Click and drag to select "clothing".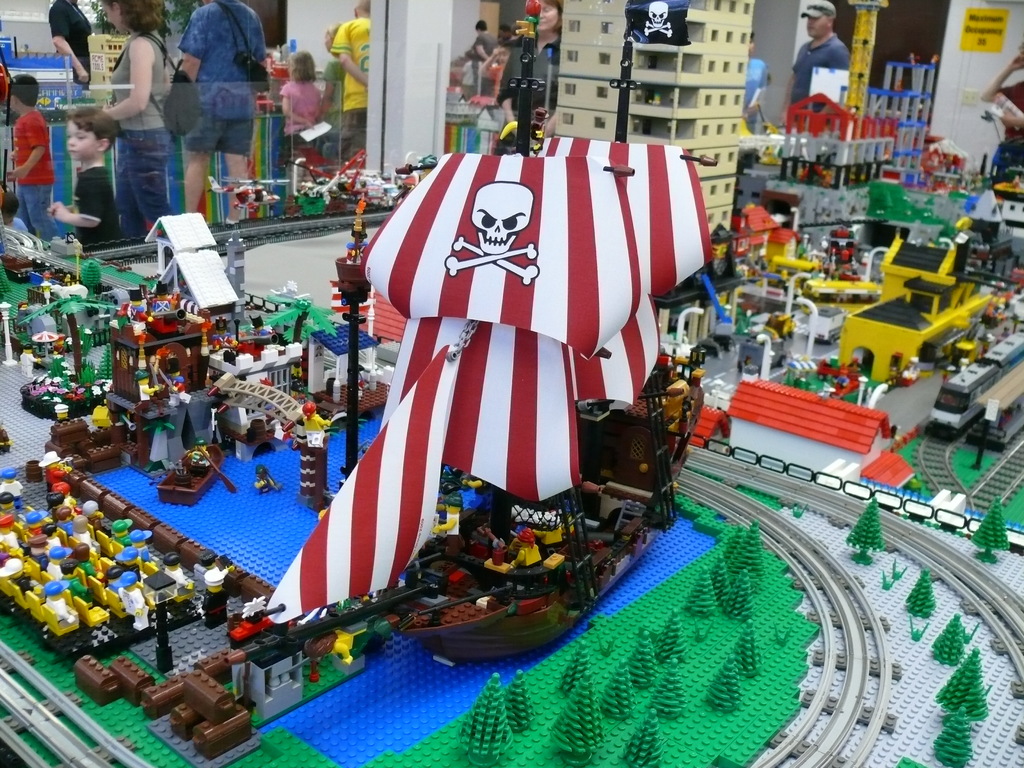
Selection: (x1=281, y1=83, x2=319, y2=162).
